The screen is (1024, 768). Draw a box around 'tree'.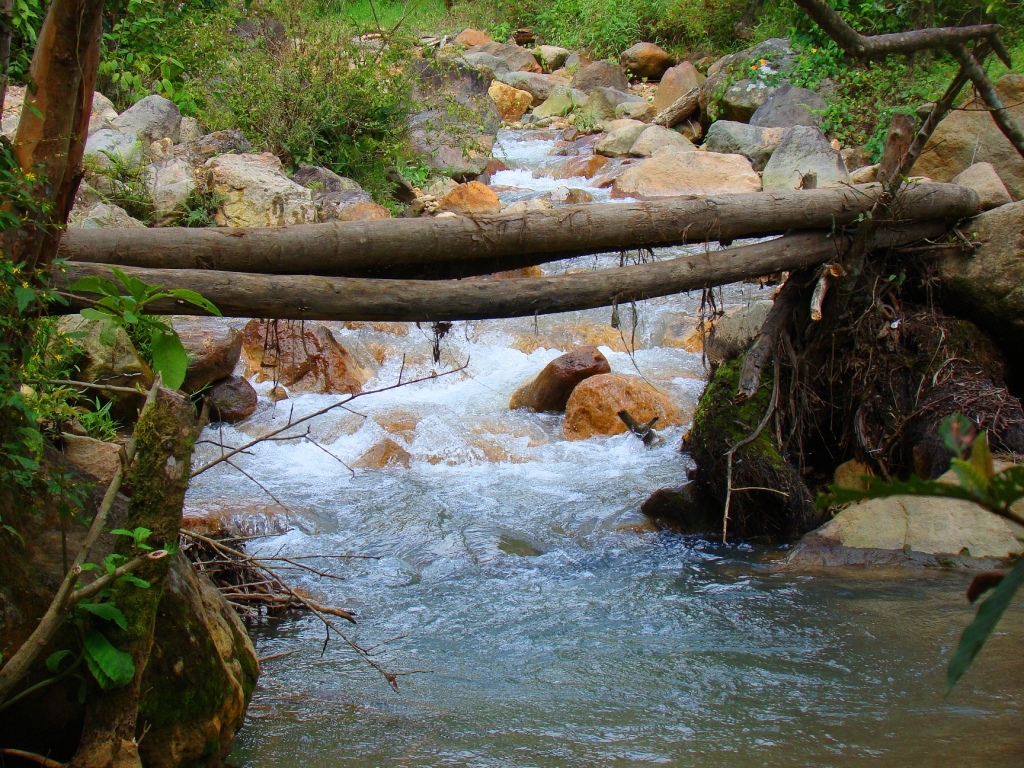
x1=0, y1=0, x2=106, y2=383.
